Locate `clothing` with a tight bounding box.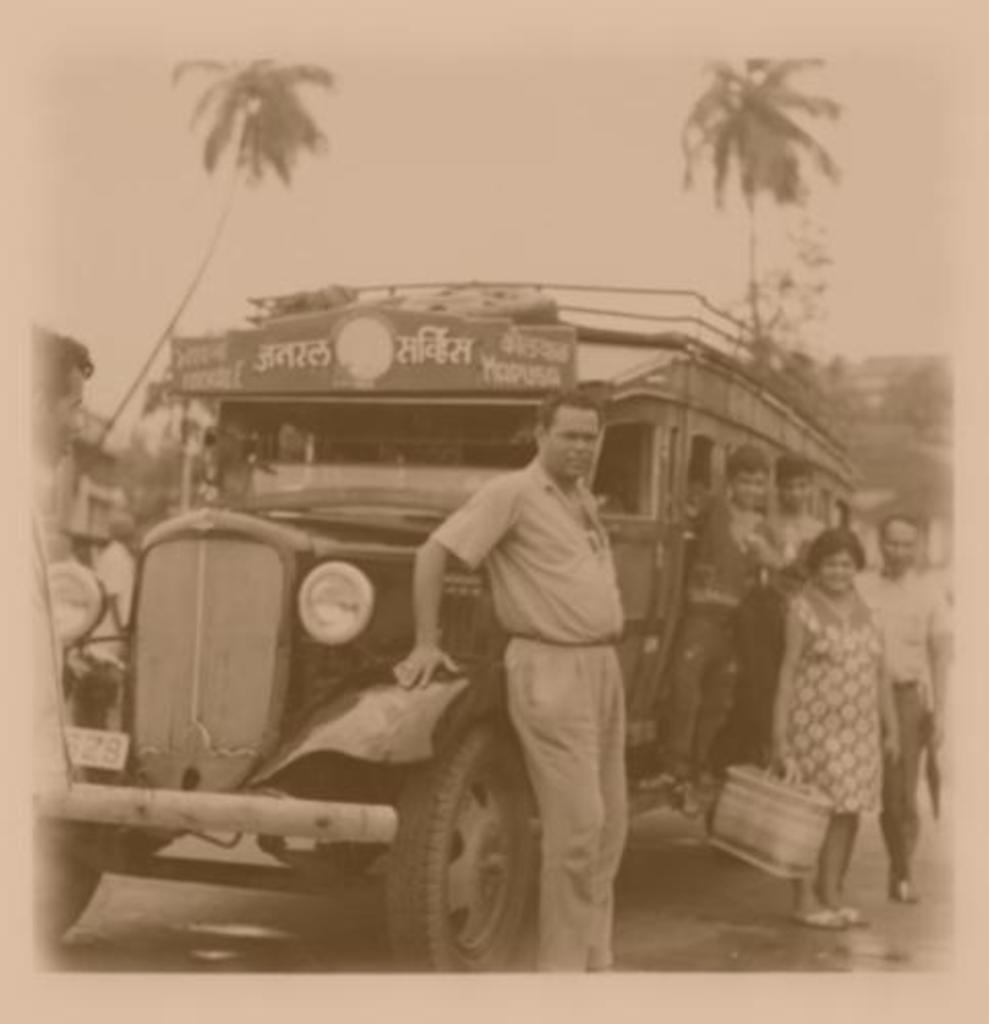
left=657, top=489, right=784, bottom=776.
